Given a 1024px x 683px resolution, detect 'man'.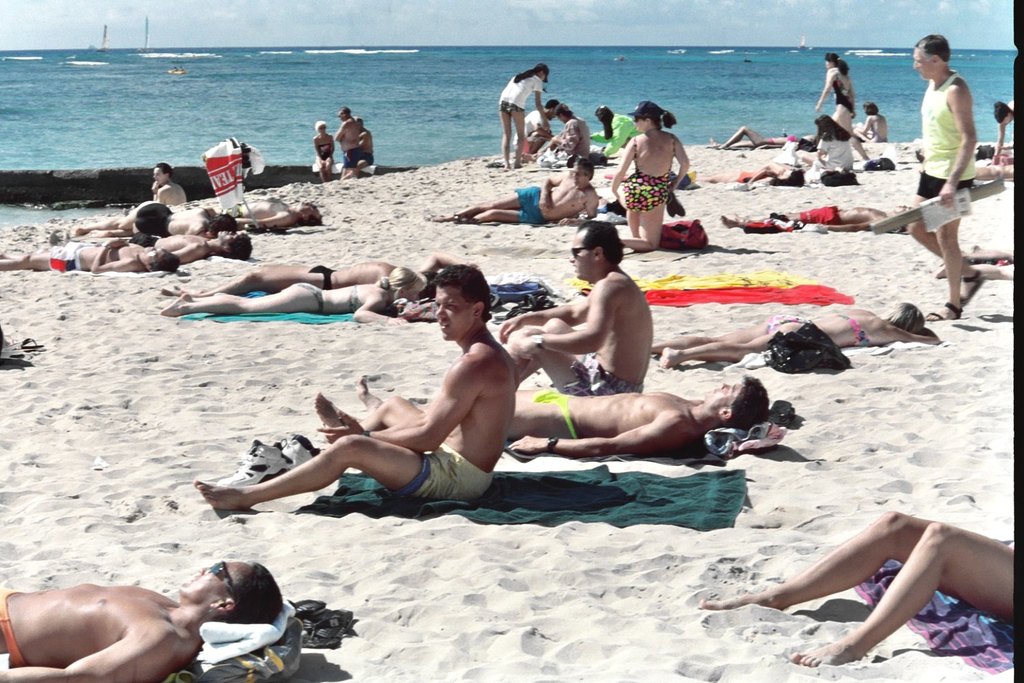
(900, 18, 1001, 319).
